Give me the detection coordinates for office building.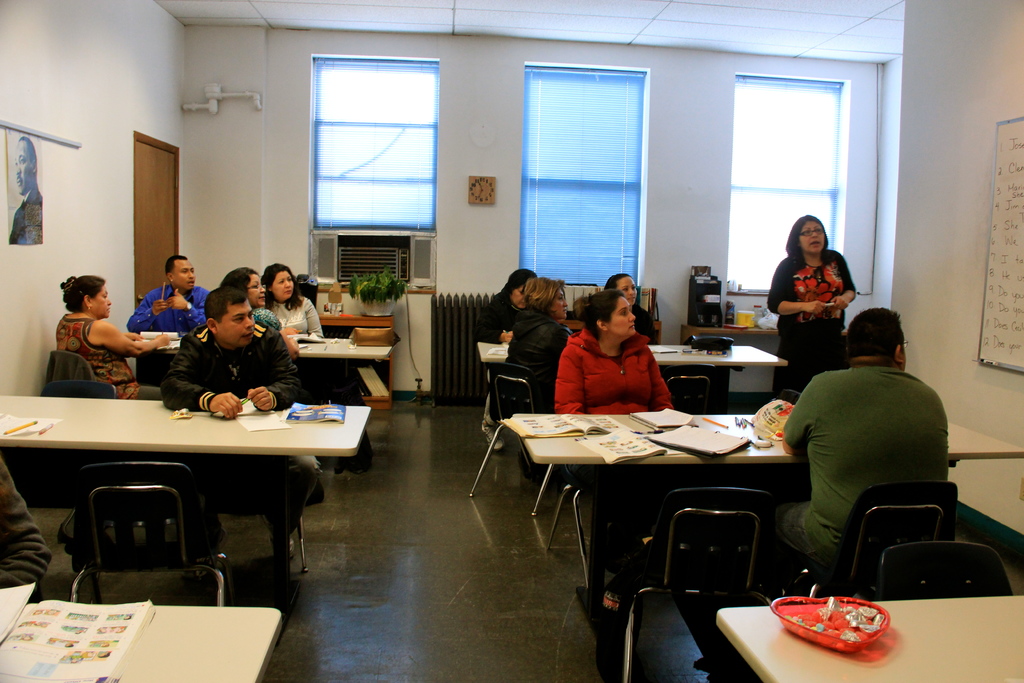
<region>0, 0, 1023, 682</region>.
